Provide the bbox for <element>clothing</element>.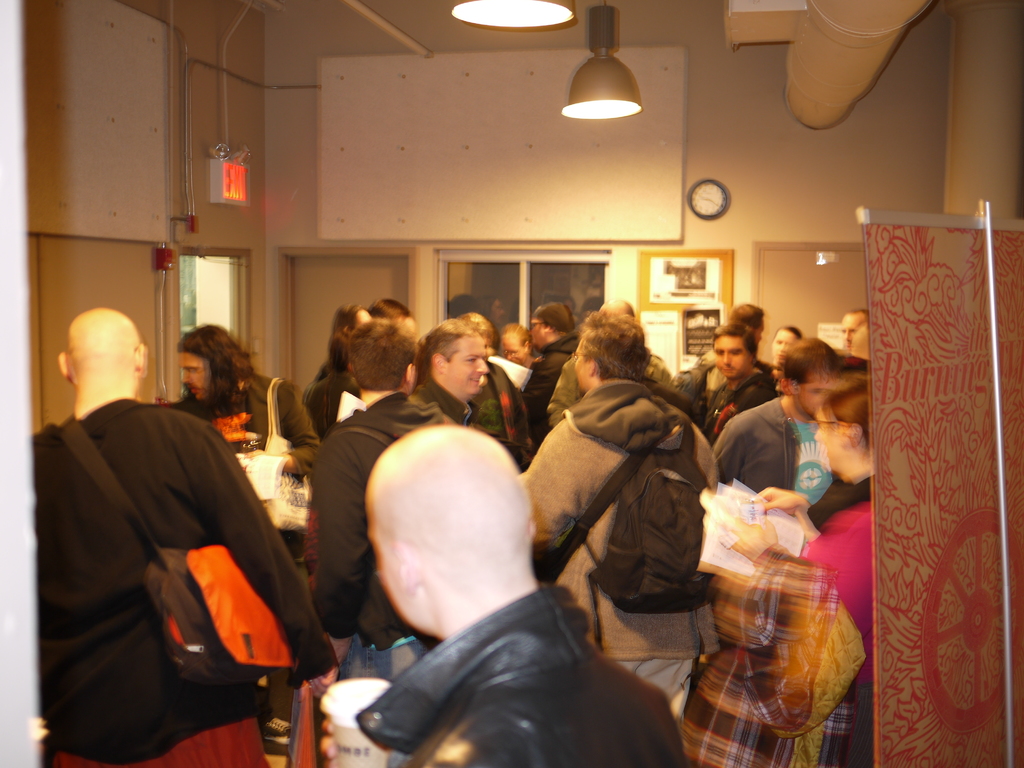
(551,365,602,404).
